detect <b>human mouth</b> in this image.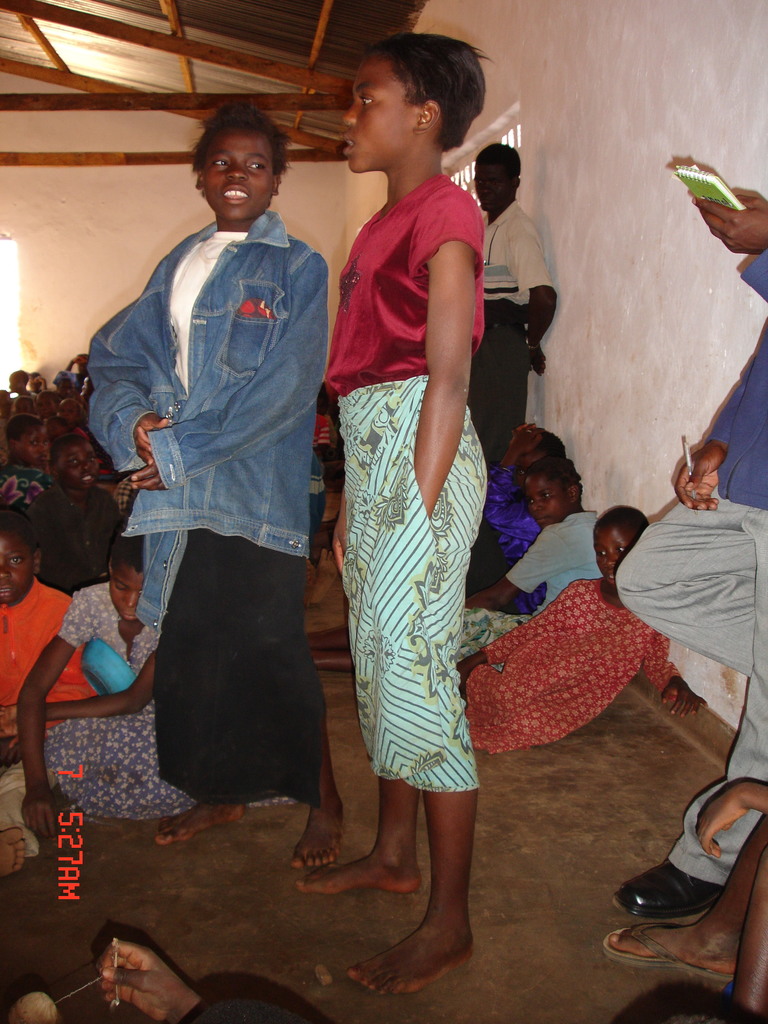
Detection: left=534, top=515, right=550, bottom=524.
